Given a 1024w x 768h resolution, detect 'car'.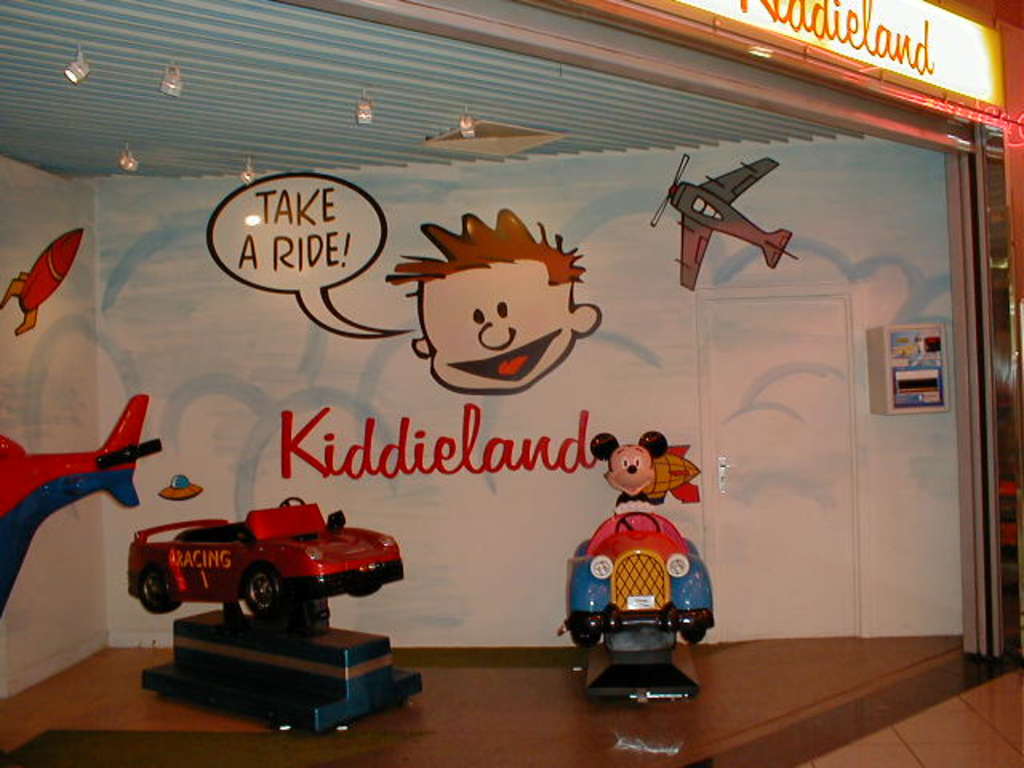
bbox=(558, 510, 714, 645).
